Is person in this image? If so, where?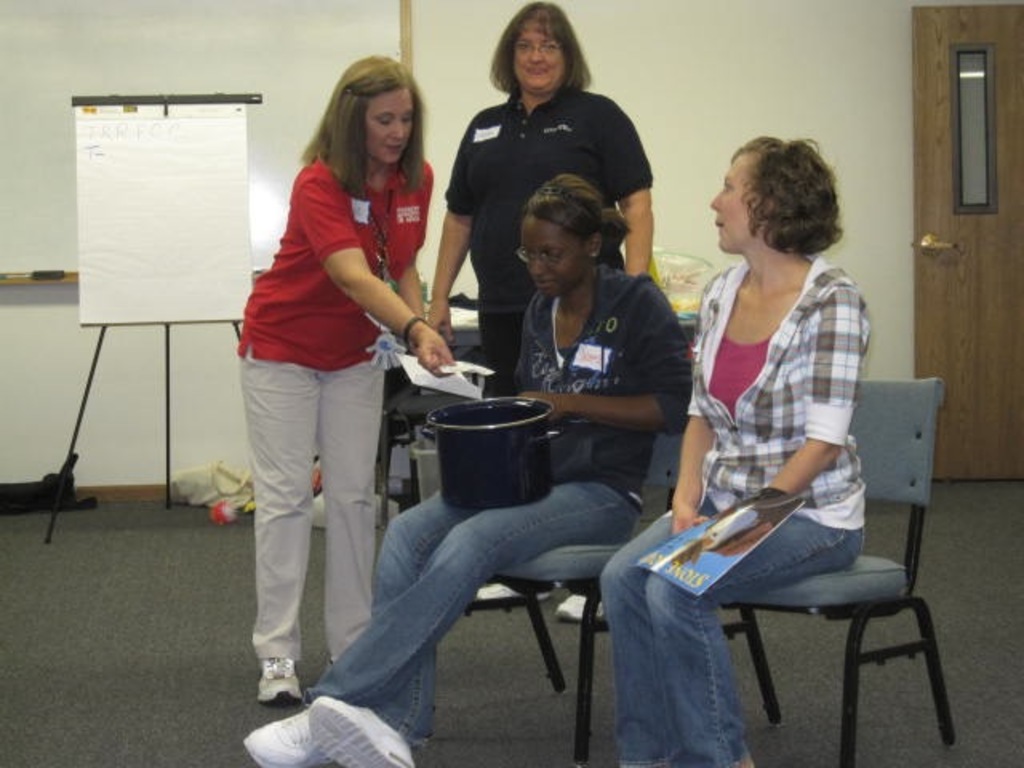
Yes, at region(424, 0, 656, 618).
